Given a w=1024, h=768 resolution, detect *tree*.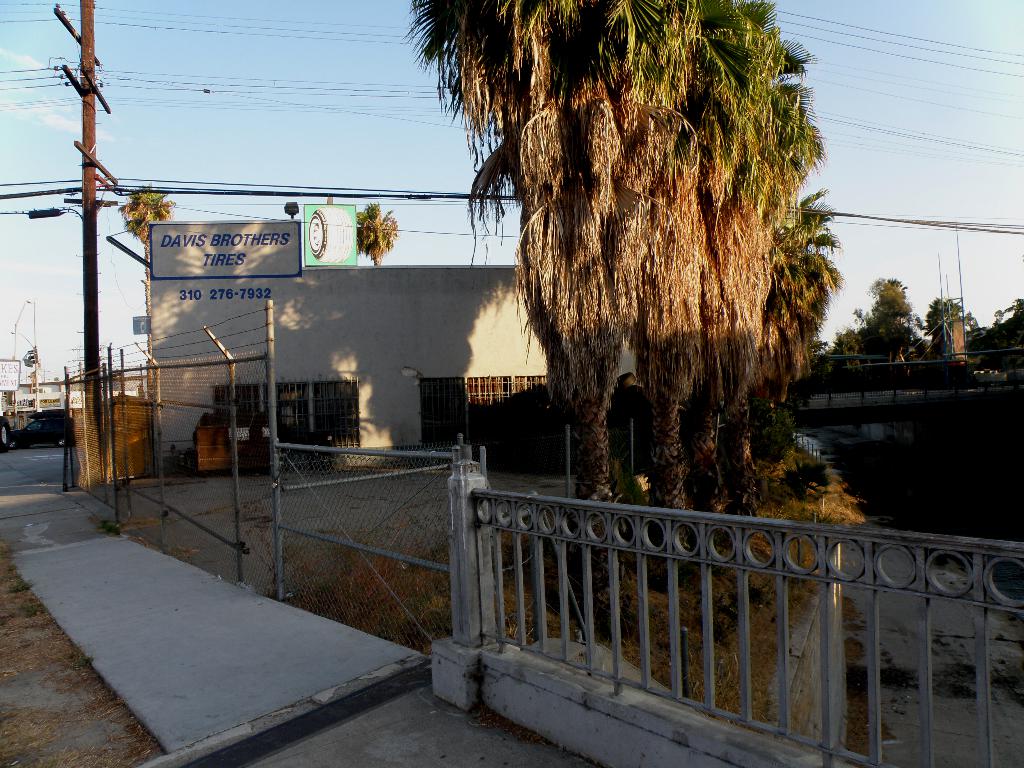
x1=351, y1=193, x2=403, y2=269.
